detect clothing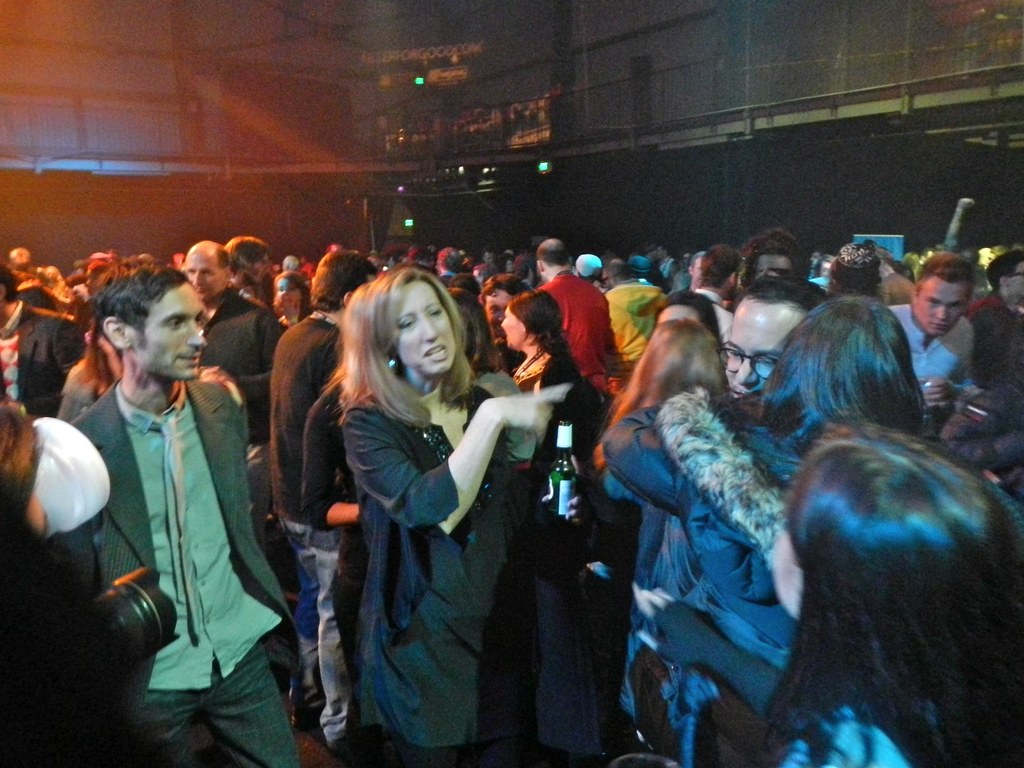
crop(66, 381, 303, 767)
